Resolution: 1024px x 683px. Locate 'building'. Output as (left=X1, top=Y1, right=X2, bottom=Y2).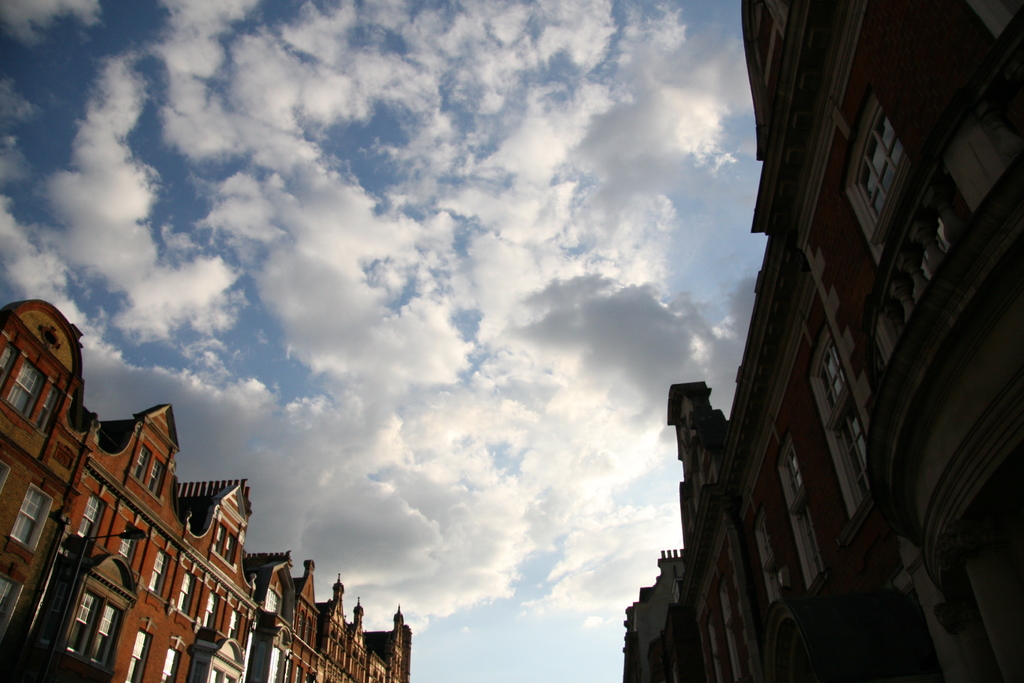
(left=623, top=0, right=1023, bottom=680).
